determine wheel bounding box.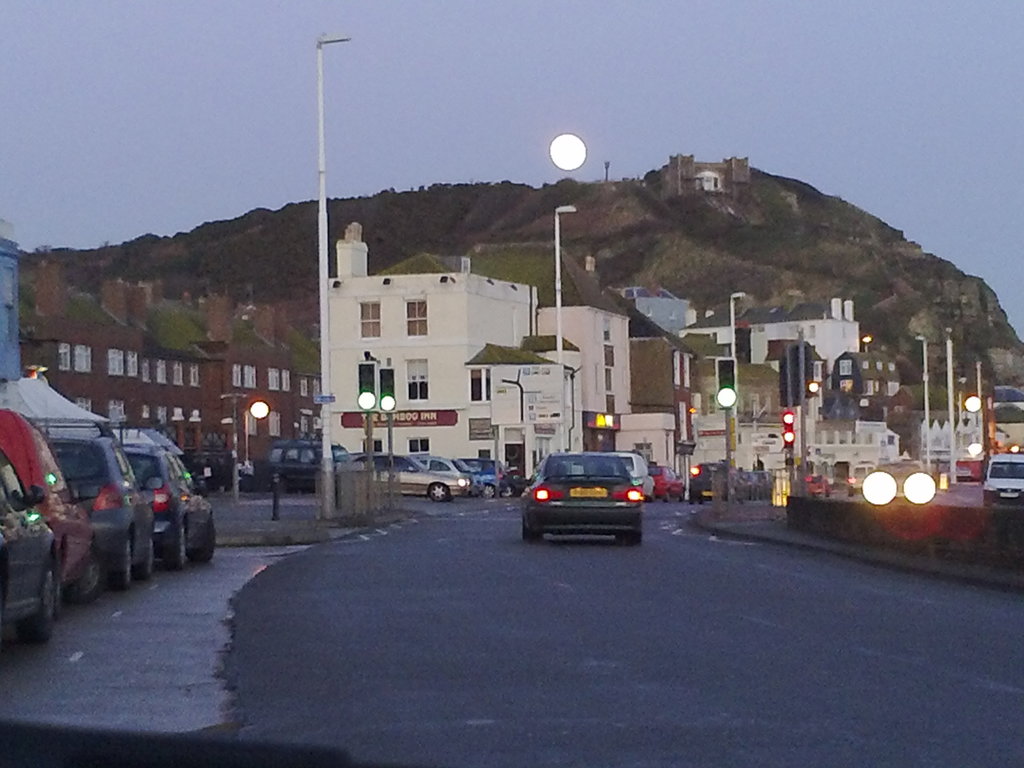
Determined: left=429, top=484, right=451, bottom=501.
